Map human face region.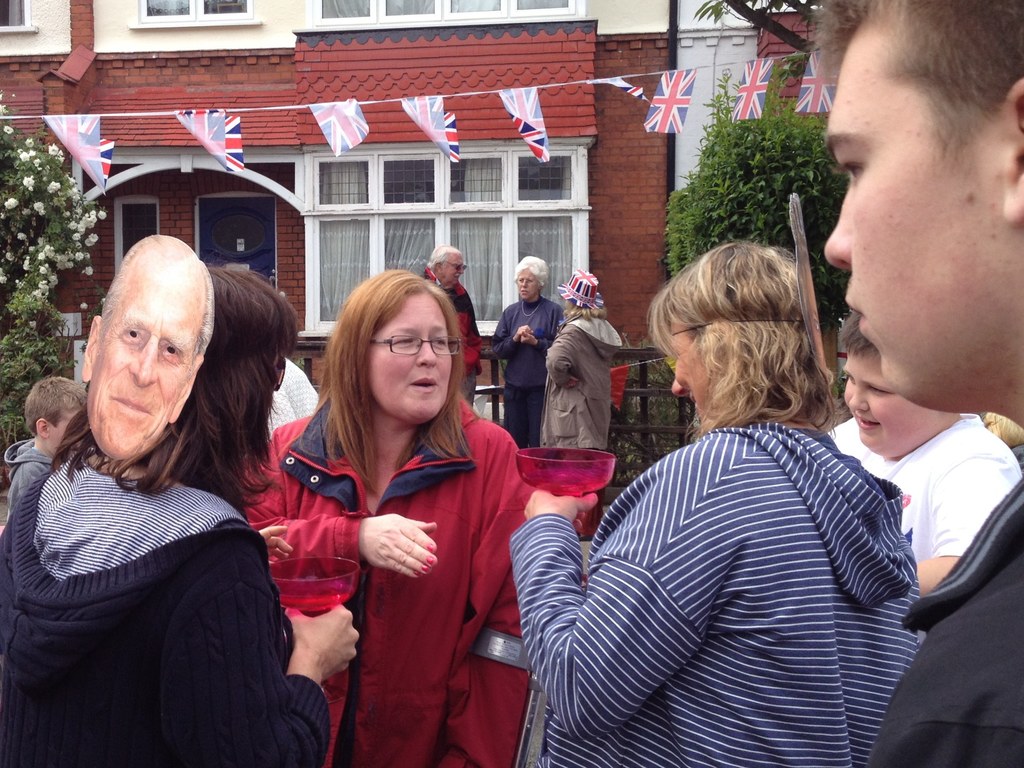
Mapped to (x1=442, y1=252, x2=468, y2=285).
